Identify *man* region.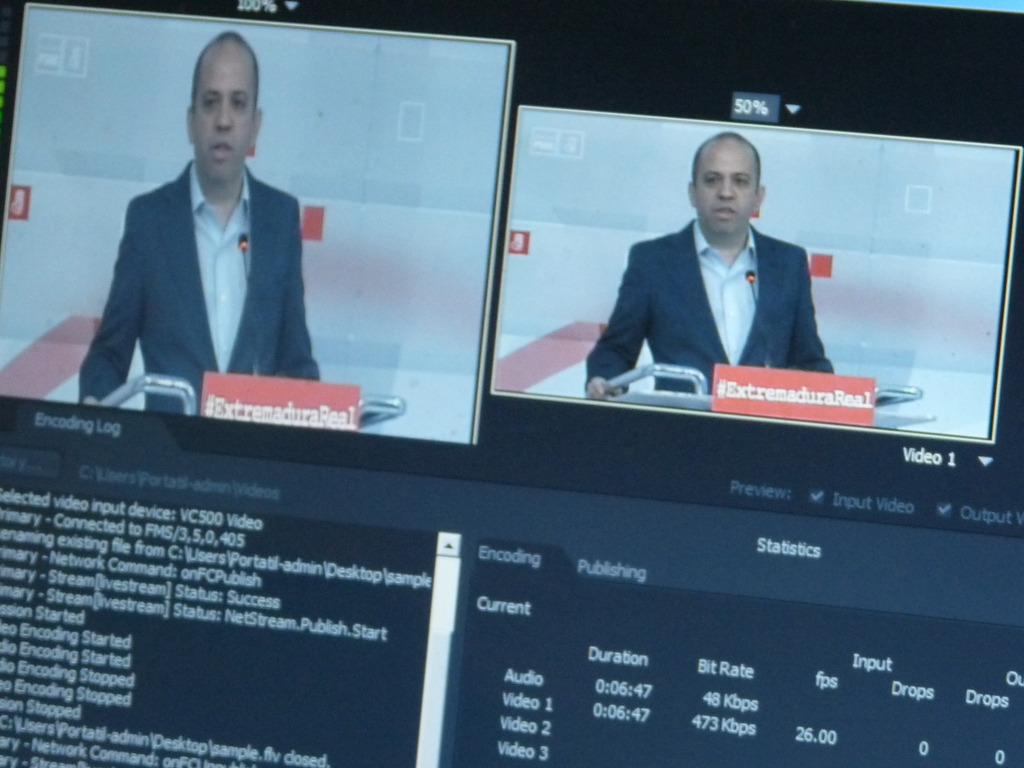
Region: detection(580, 122, 842, 399).
